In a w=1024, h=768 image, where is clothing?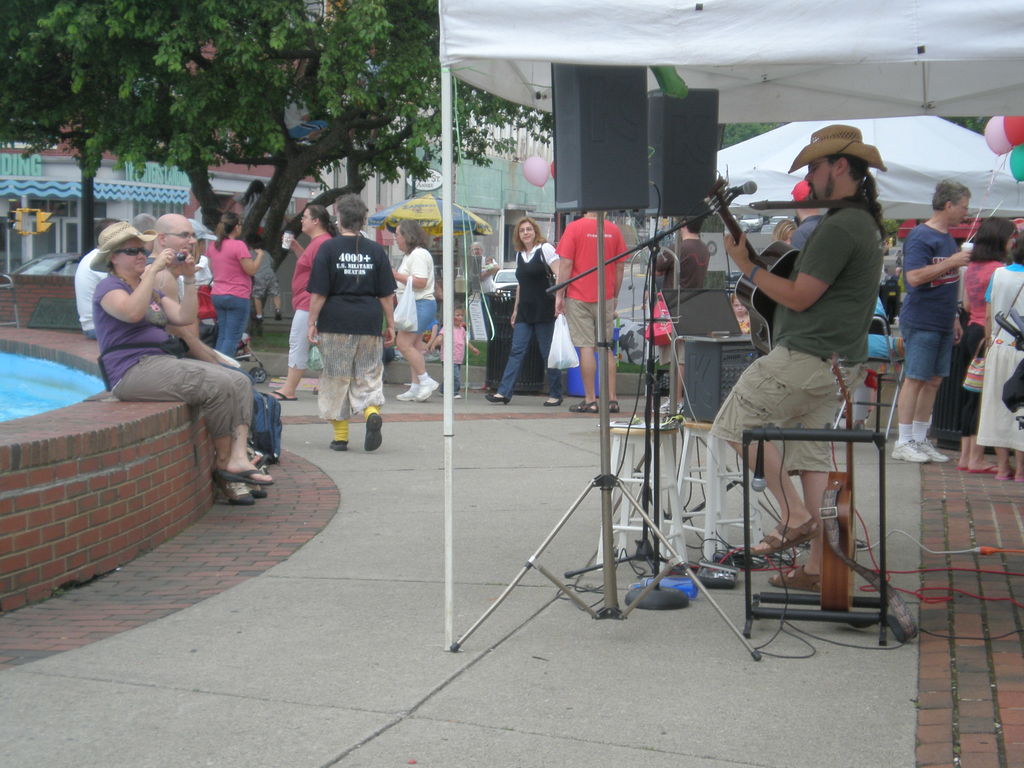
select_region(305, 234, 398, 444).
